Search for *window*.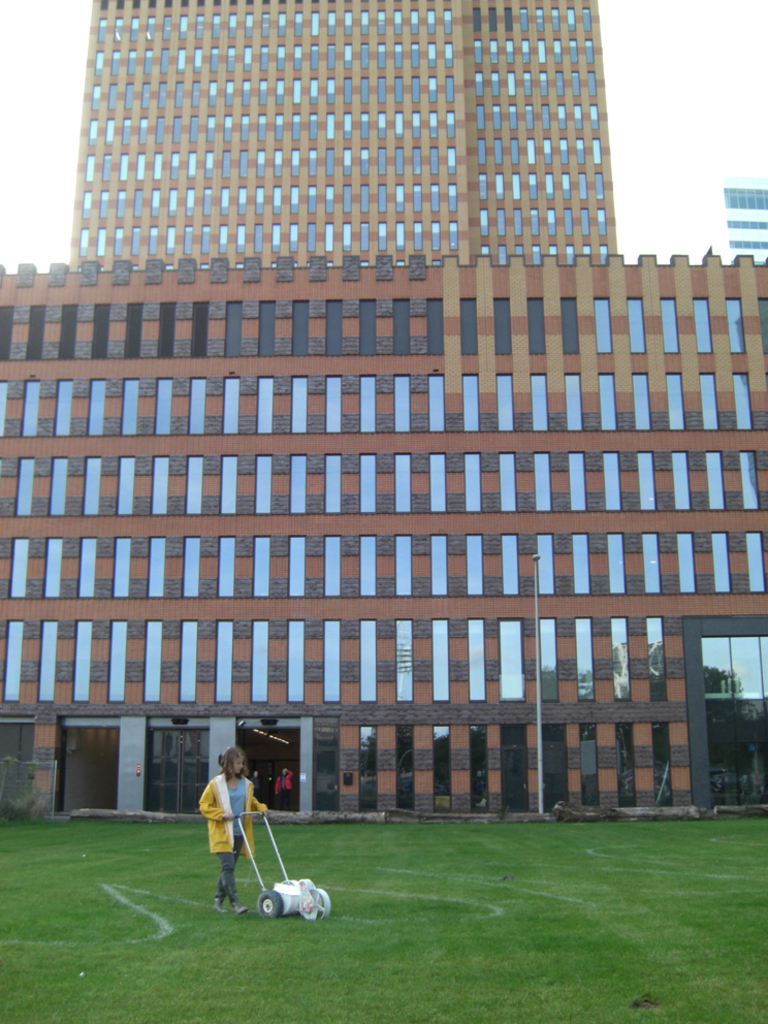
Found at [37,618,58,702].
